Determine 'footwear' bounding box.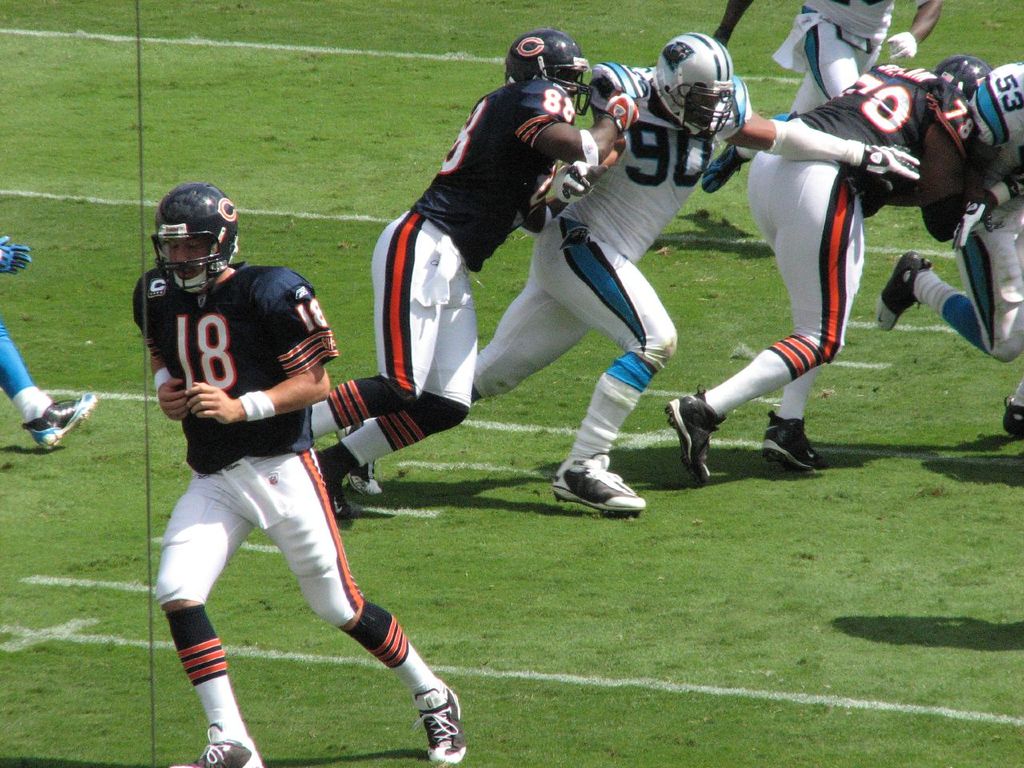
Determined: [169, 722, 266, 767].
